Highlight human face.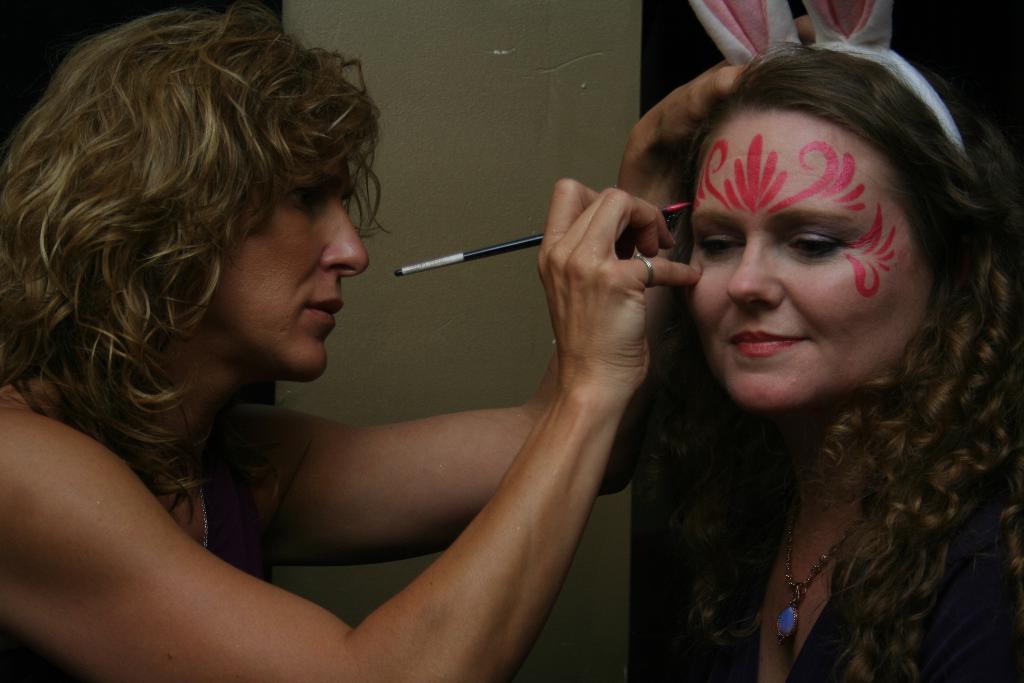
Highlighted region: box=[222, 152, 369, 382].
